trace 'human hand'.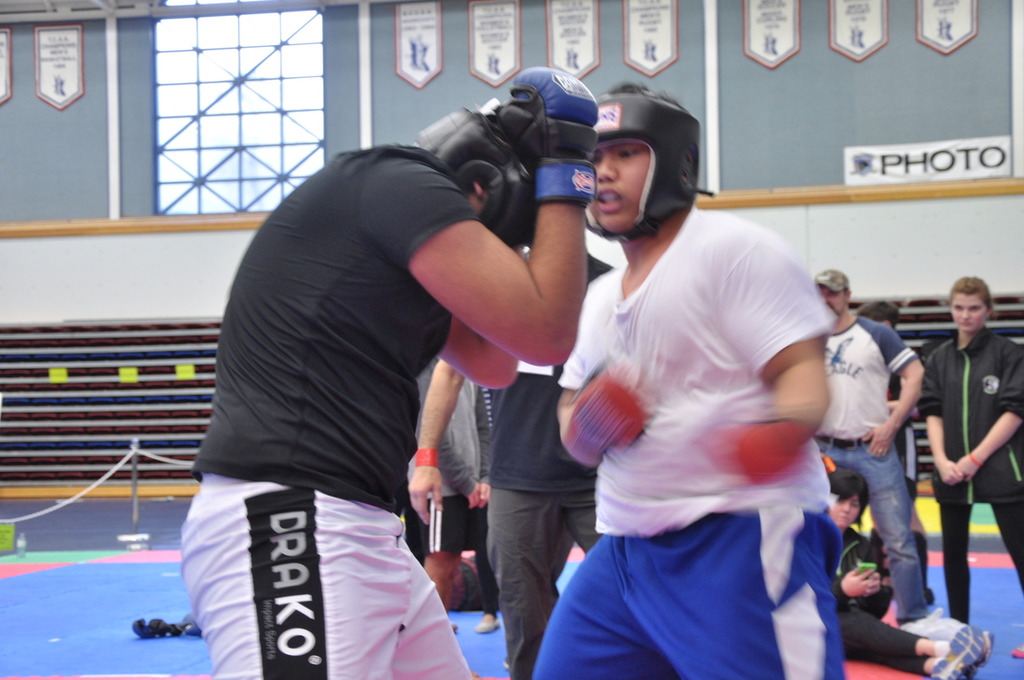
Traced to (840,568,877,598).
